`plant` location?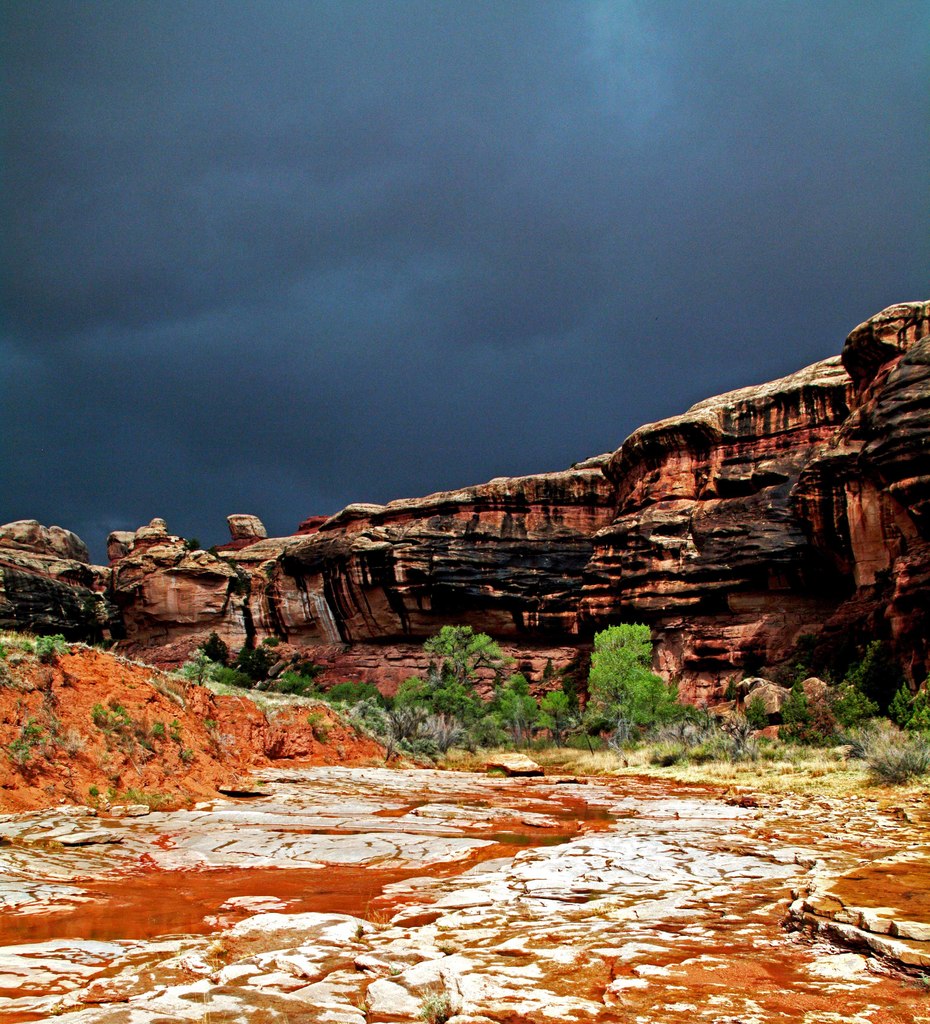
region(303, 701, 329, 753)
